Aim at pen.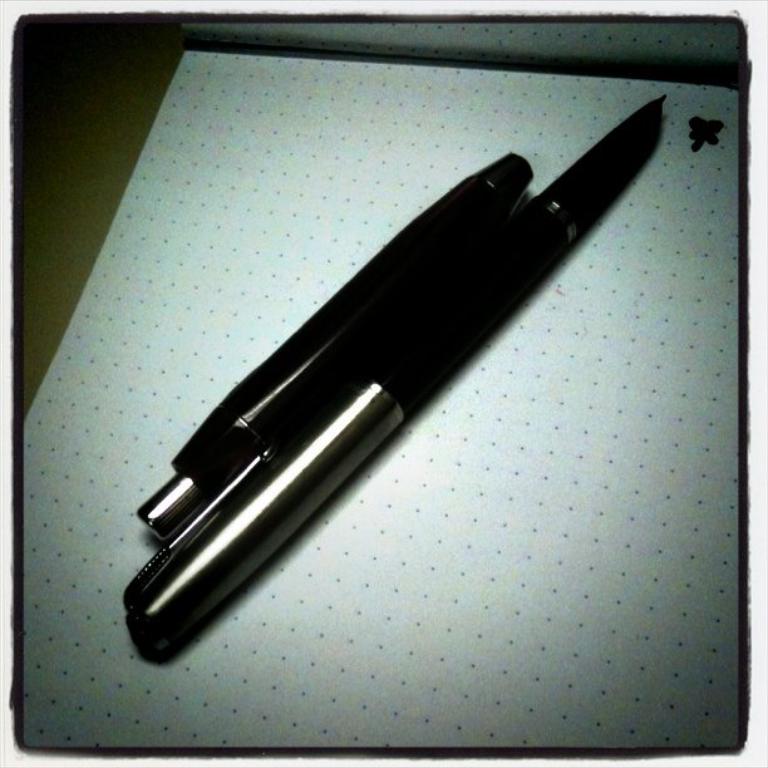
Aimed at [x1=113, y1=90, x2=668, y2=660].
